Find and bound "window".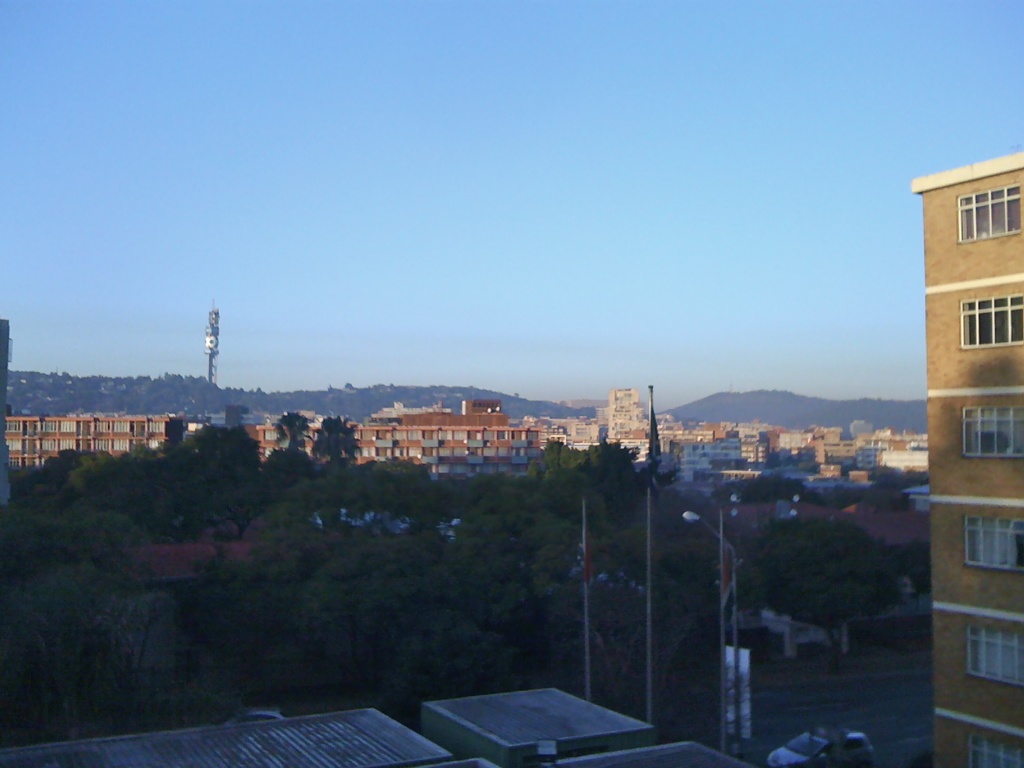
Bound: [left=92, top=422, right=113, bottom=435].
